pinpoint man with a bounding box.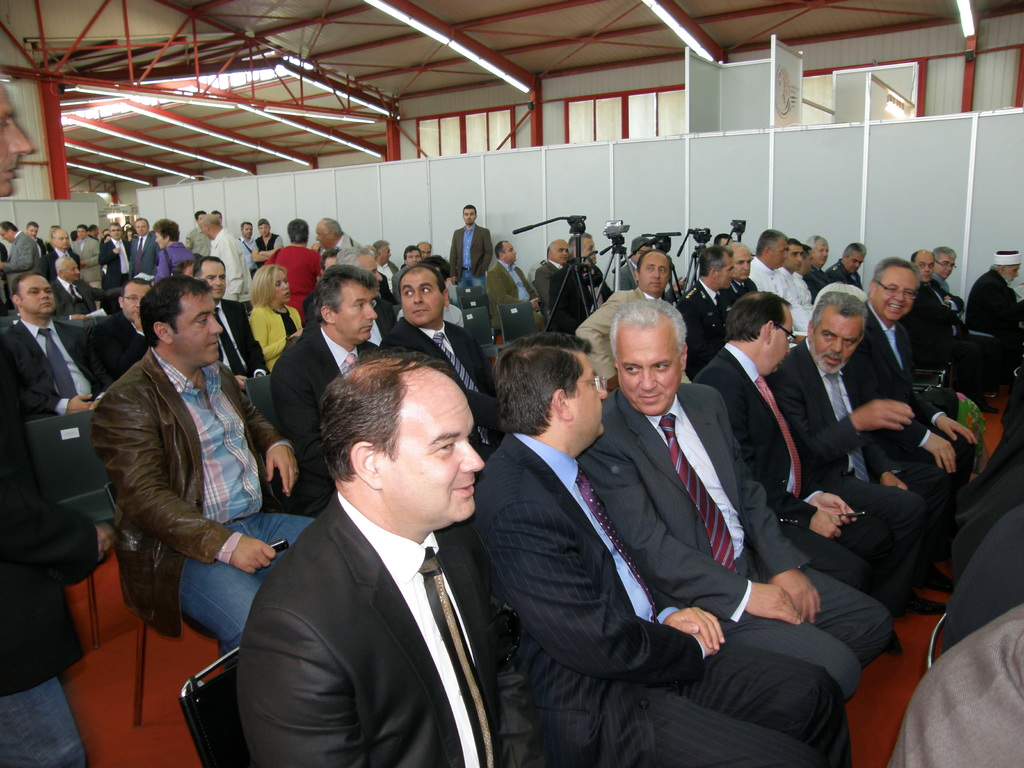
779, 287, 960, 574.
